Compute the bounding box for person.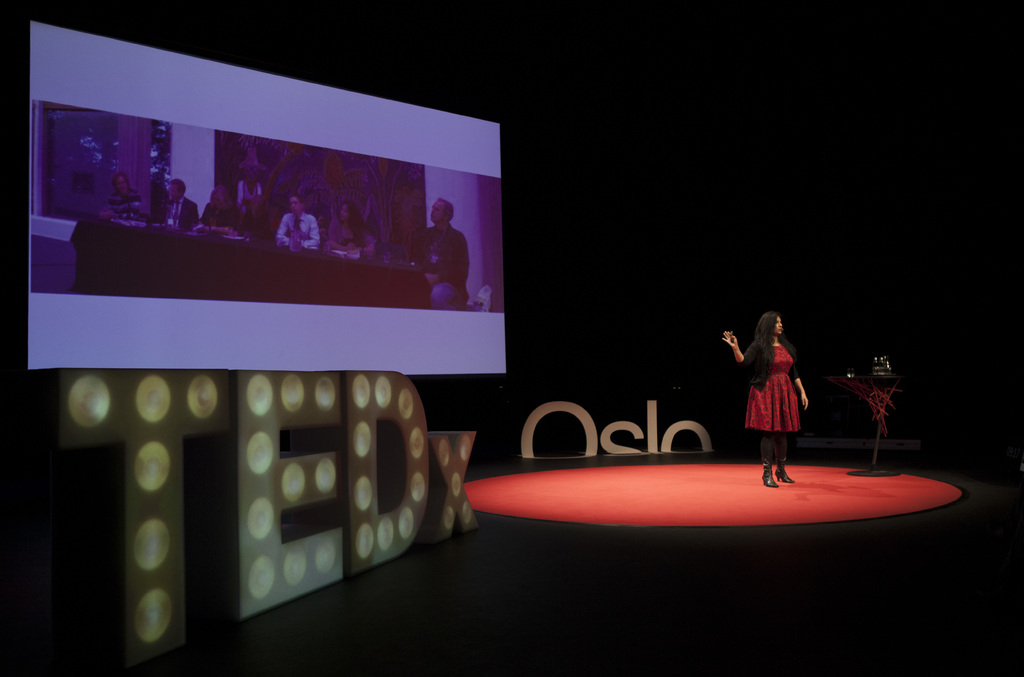
select_region(196, 181, 243, 240).
